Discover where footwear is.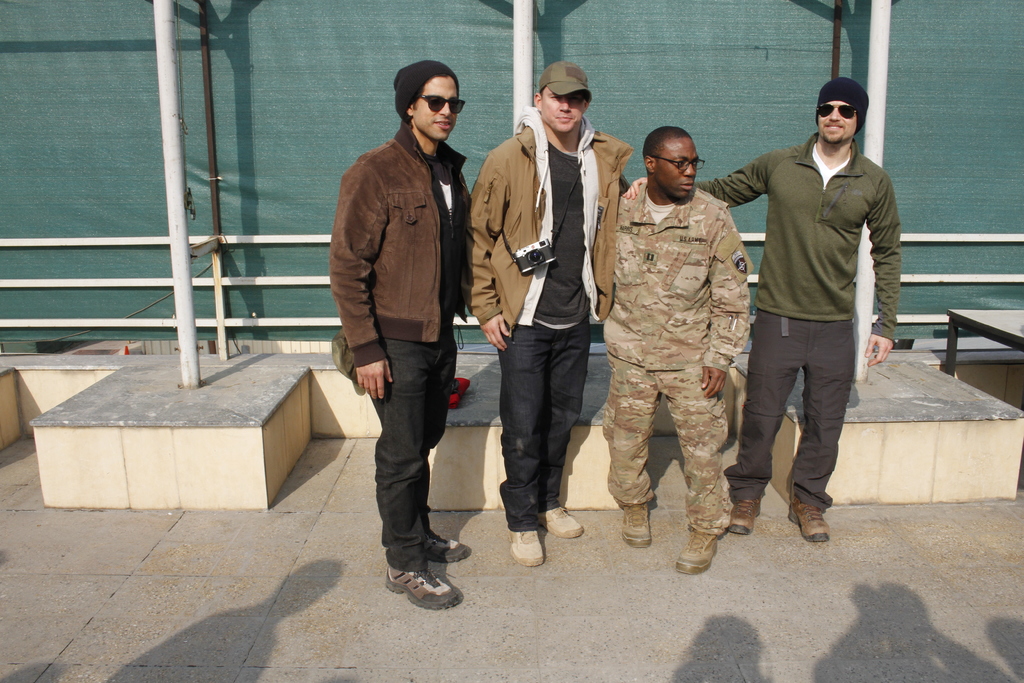
Discovered at [left=421, top=532, right=483, bottom=563].
